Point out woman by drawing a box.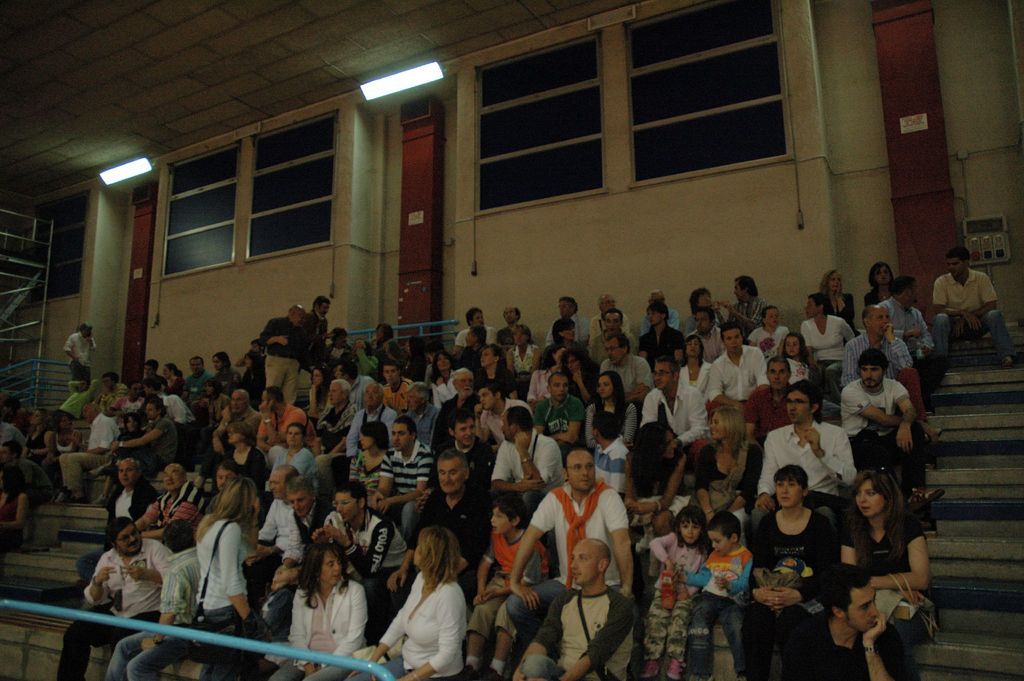
[x1=105, y1=413, x2=144, y2=479].
